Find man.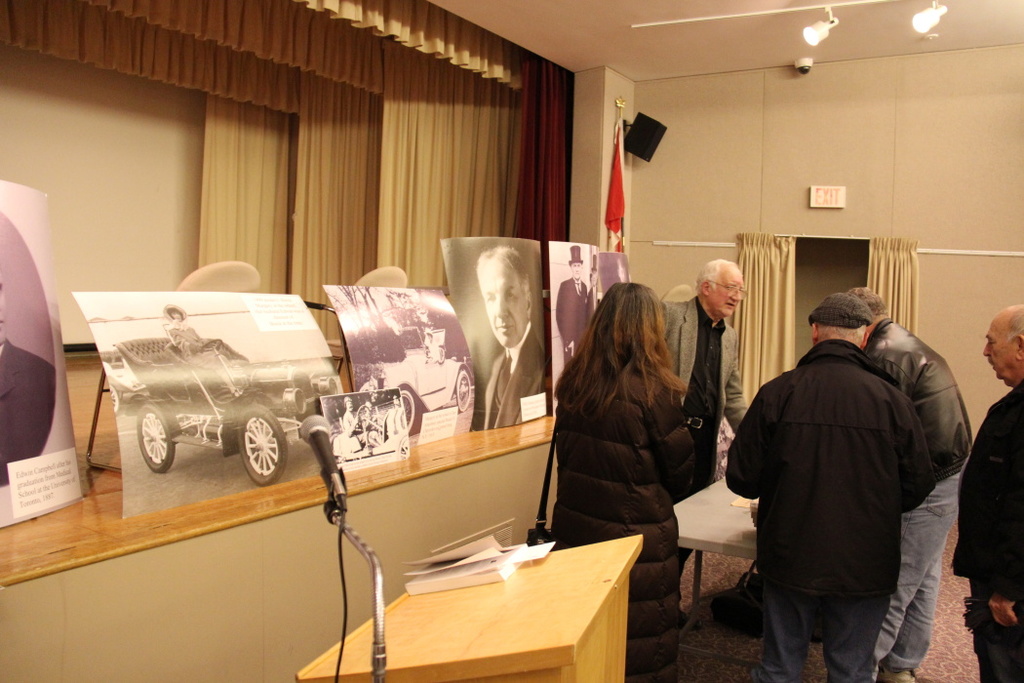
region(946, 301, 1023, 682).
